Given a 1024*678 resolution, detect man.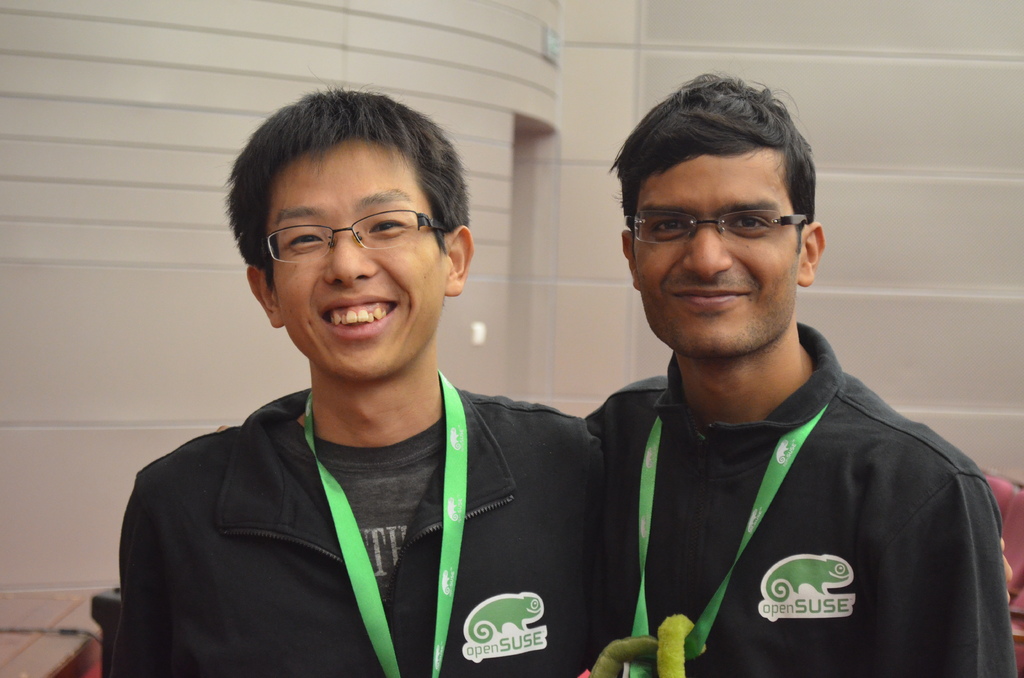
x1=118, y1=92, x2=614, y2=677.
